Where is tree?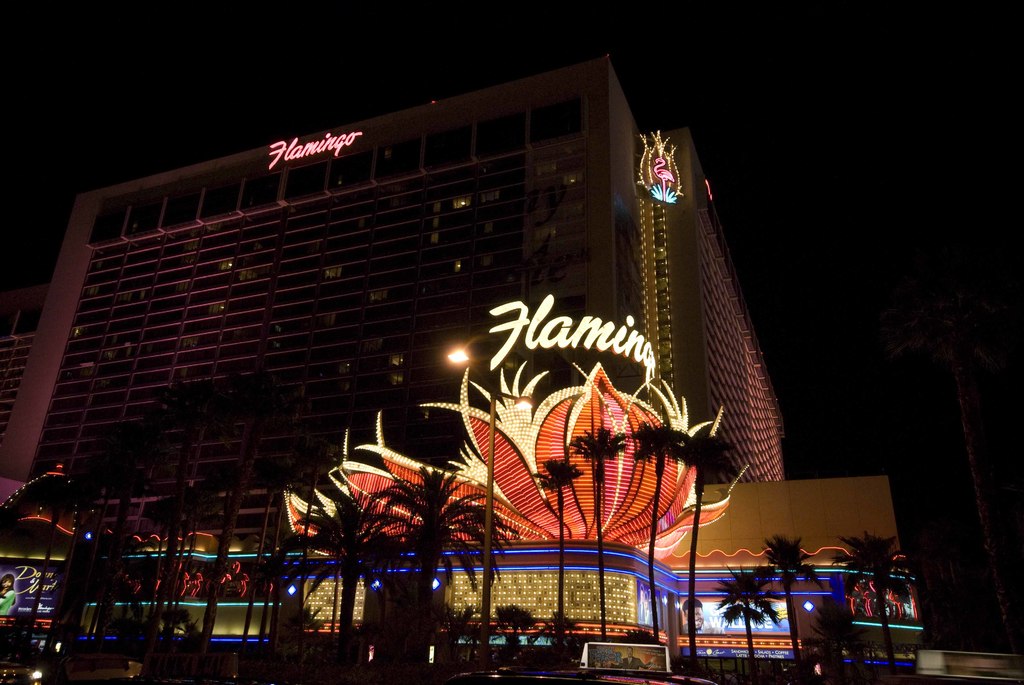
rect(377, 463, 511, 682).
